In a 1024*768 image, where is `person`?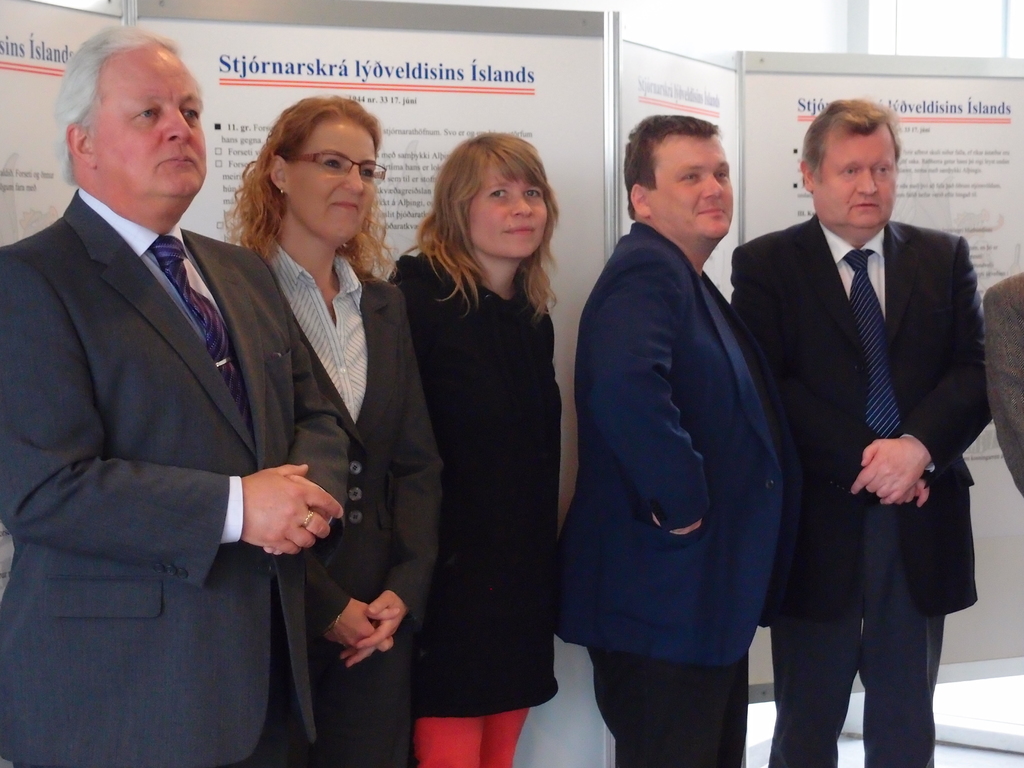
[left=730, top=99, right=996, bottom=767].
